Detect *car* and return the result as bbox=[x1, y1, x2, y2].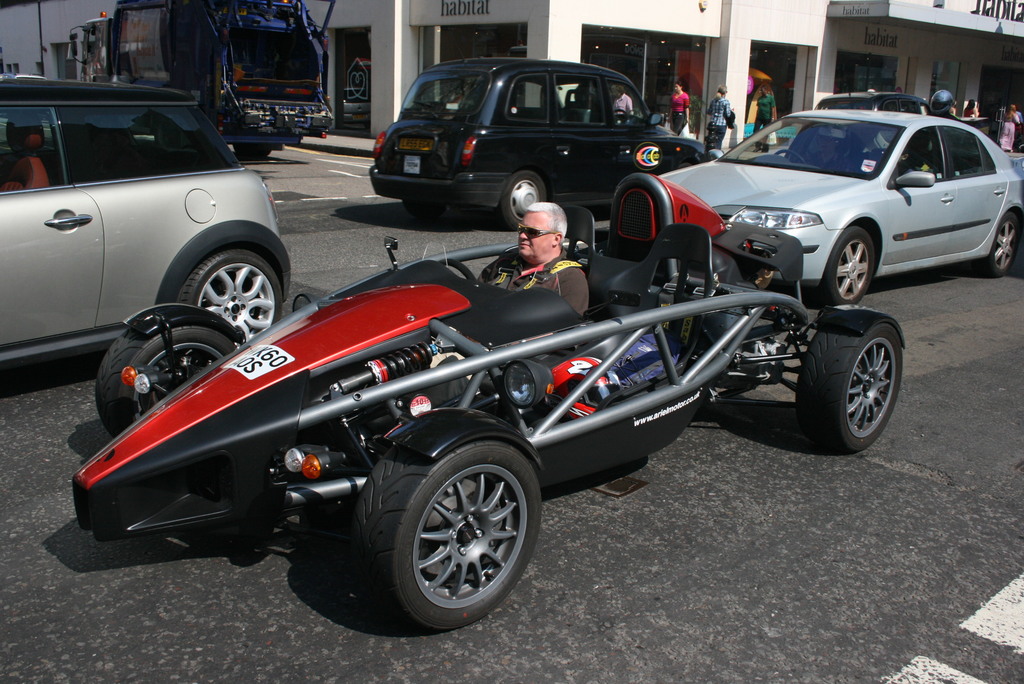
bbox=[358, 57, 714, 236].
